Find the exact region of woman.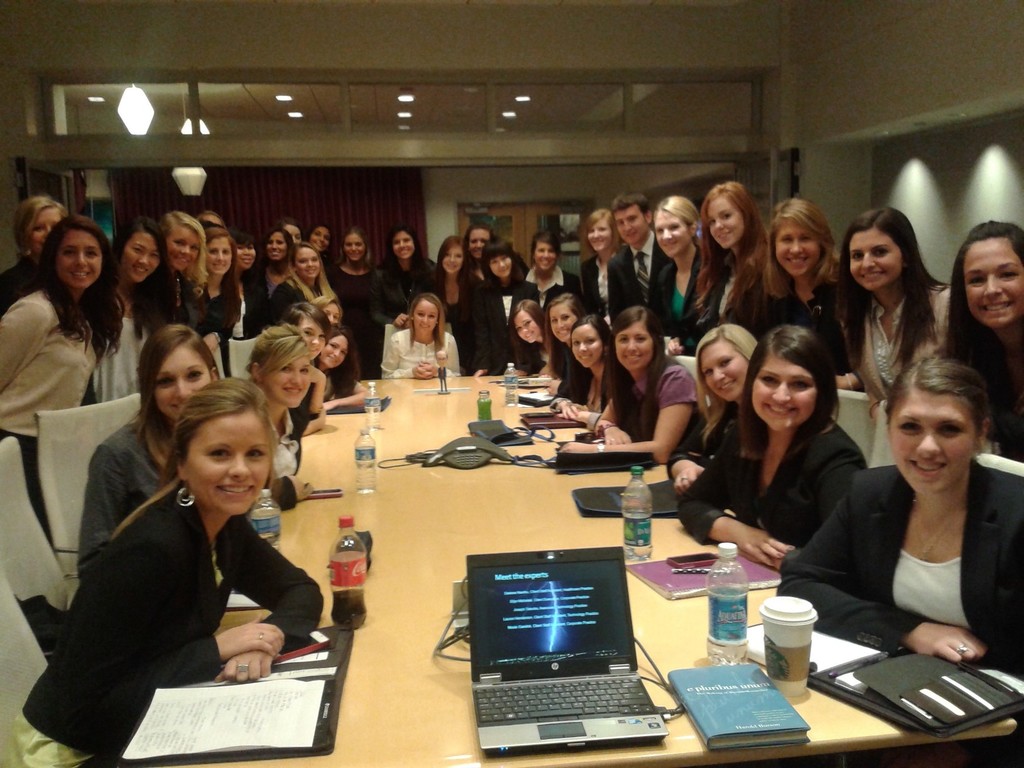
Exact region: x1=262 y1=225 x2=296 y2=304.
